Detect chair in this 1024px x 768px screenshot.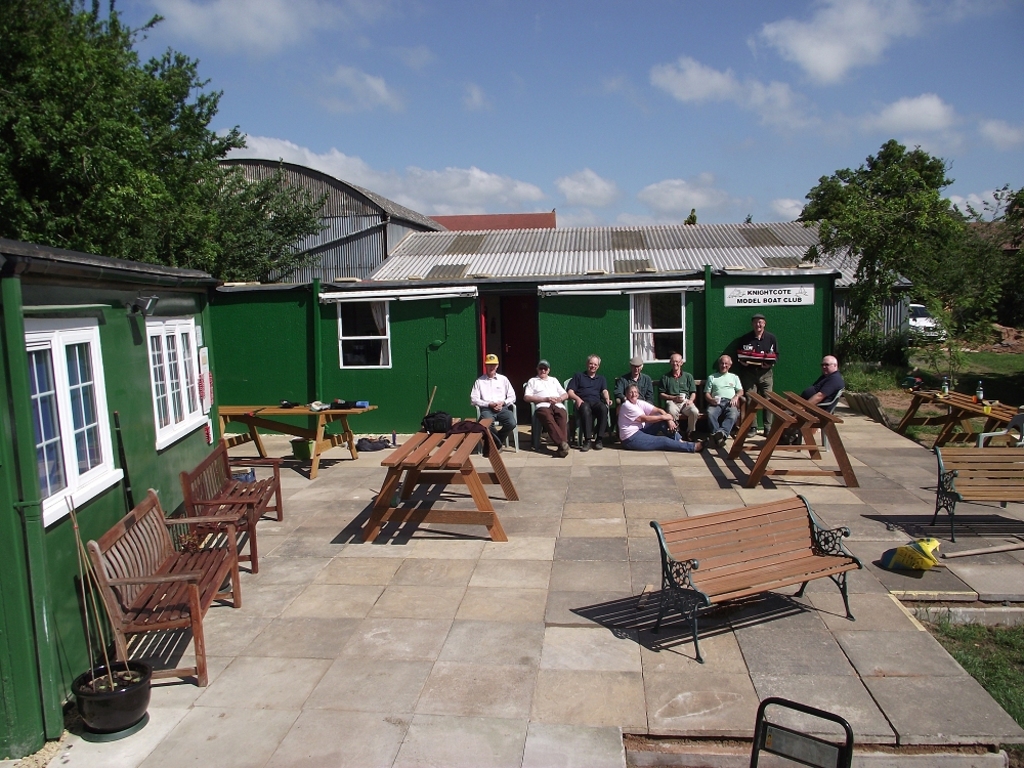
Detection: 525 381 568 451.
